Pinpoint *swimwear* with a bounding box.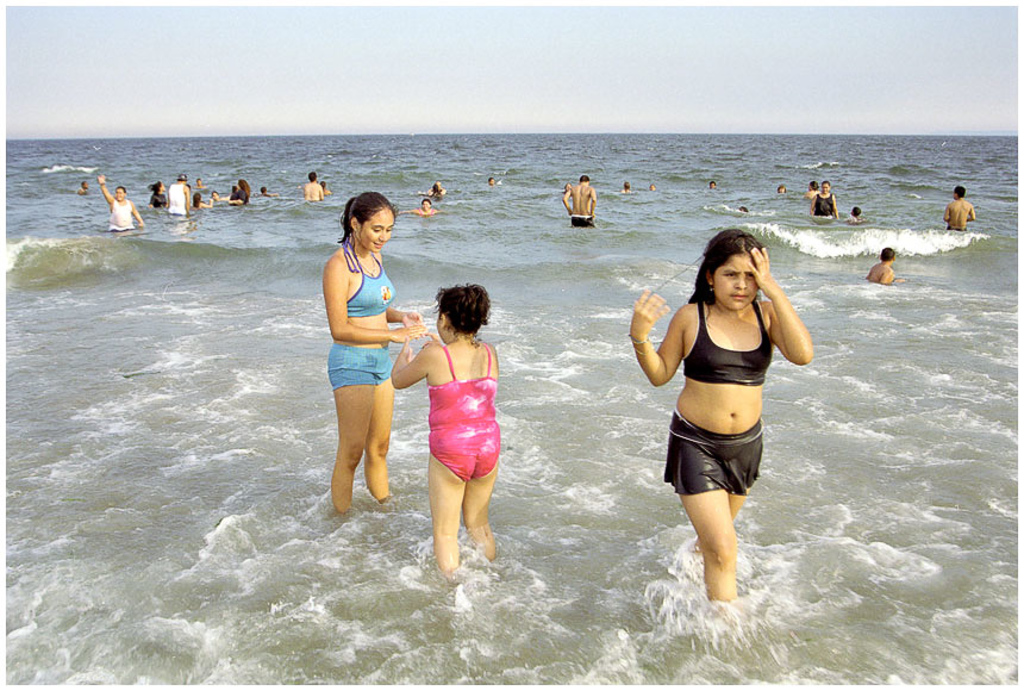
424, 337, 504, 487.
